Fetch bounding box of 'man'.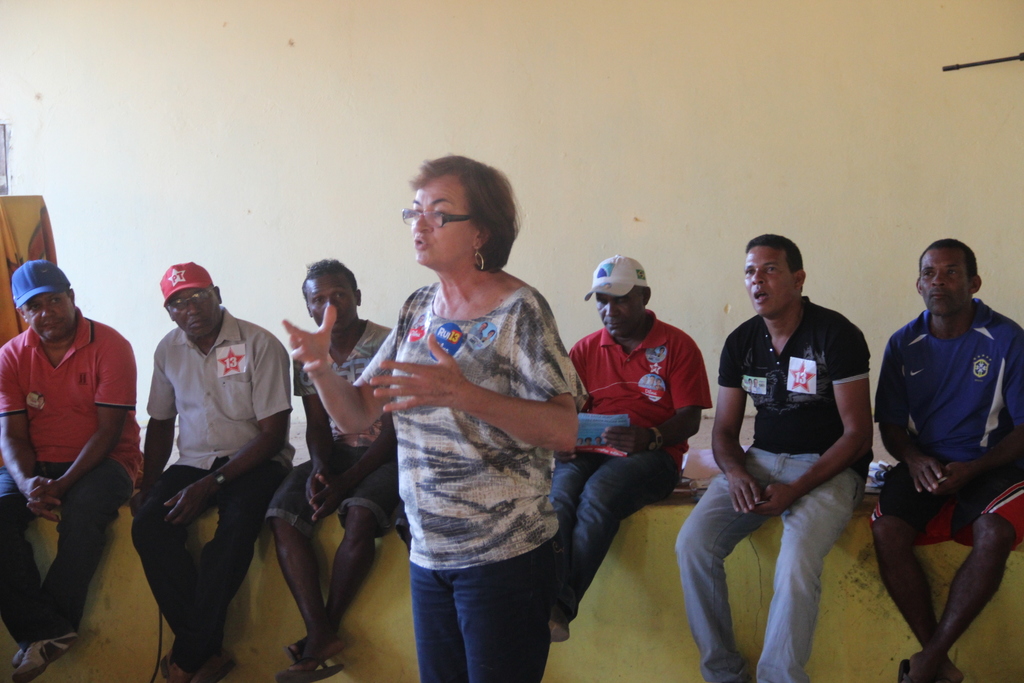
Bbox: 867,236,1023,682.
